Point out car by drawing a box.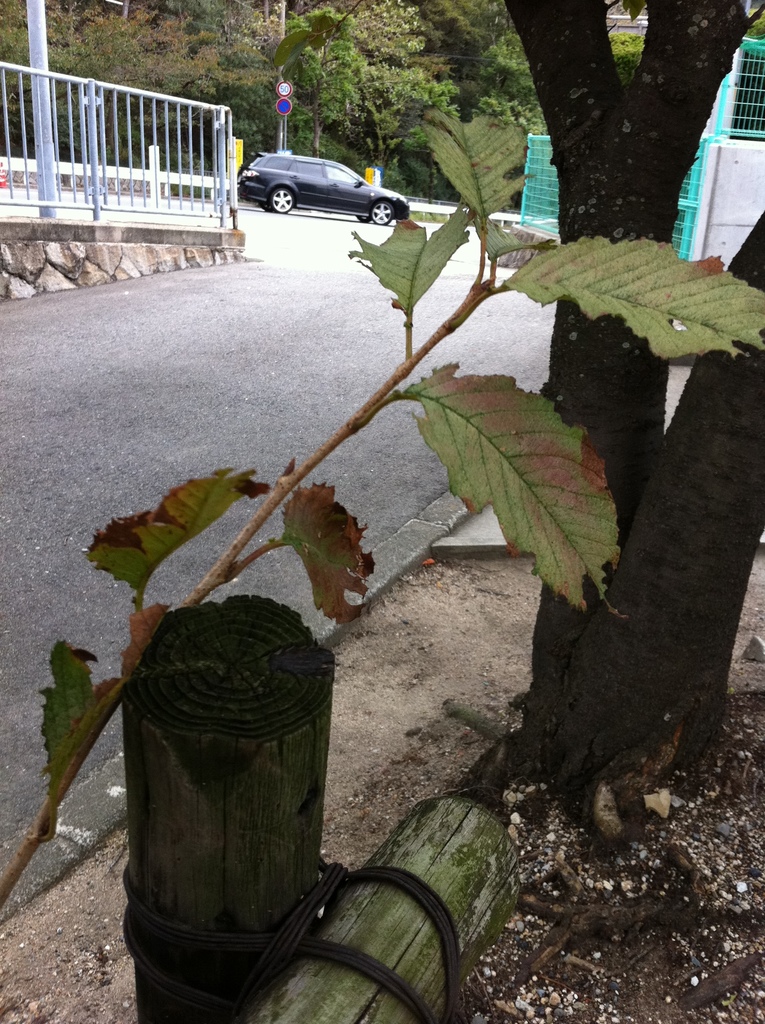
(238, 154, 414, 225).
